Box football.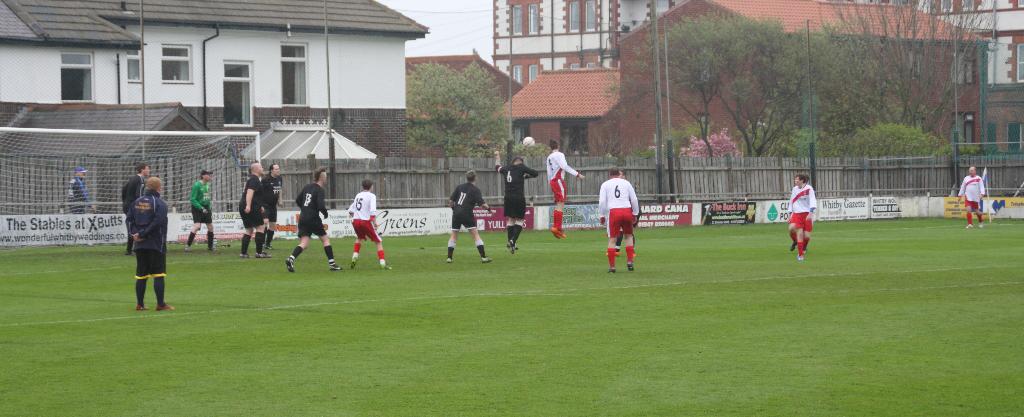
[x1=520, y1=135, x2=536, y2=148].
